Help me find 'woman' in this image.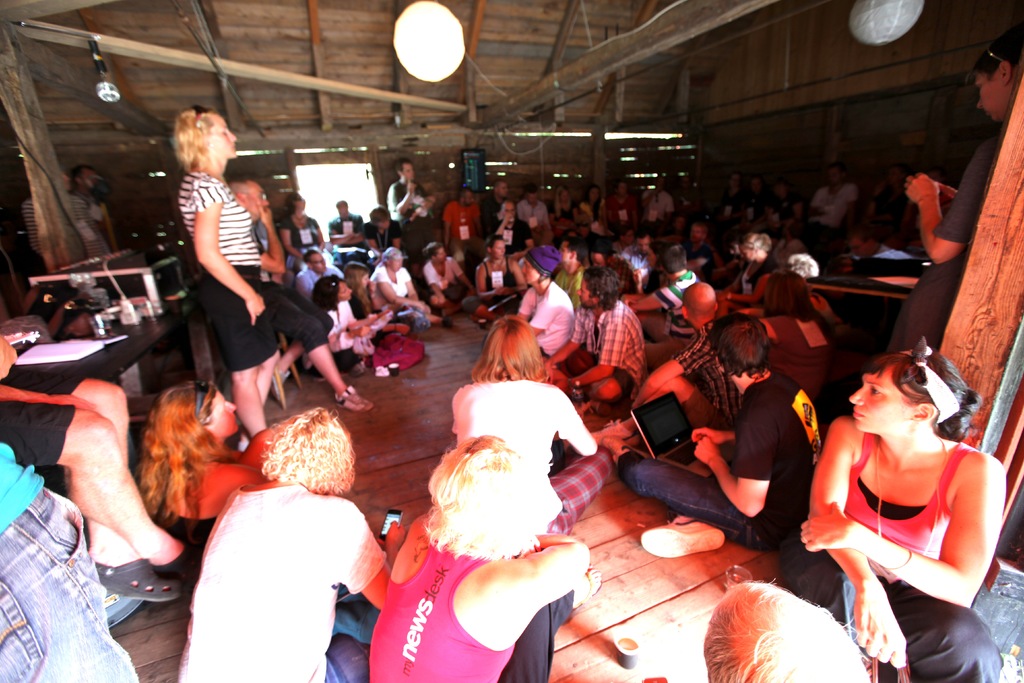
Found it: (left=452, top=315, right=615, bottom=529).
